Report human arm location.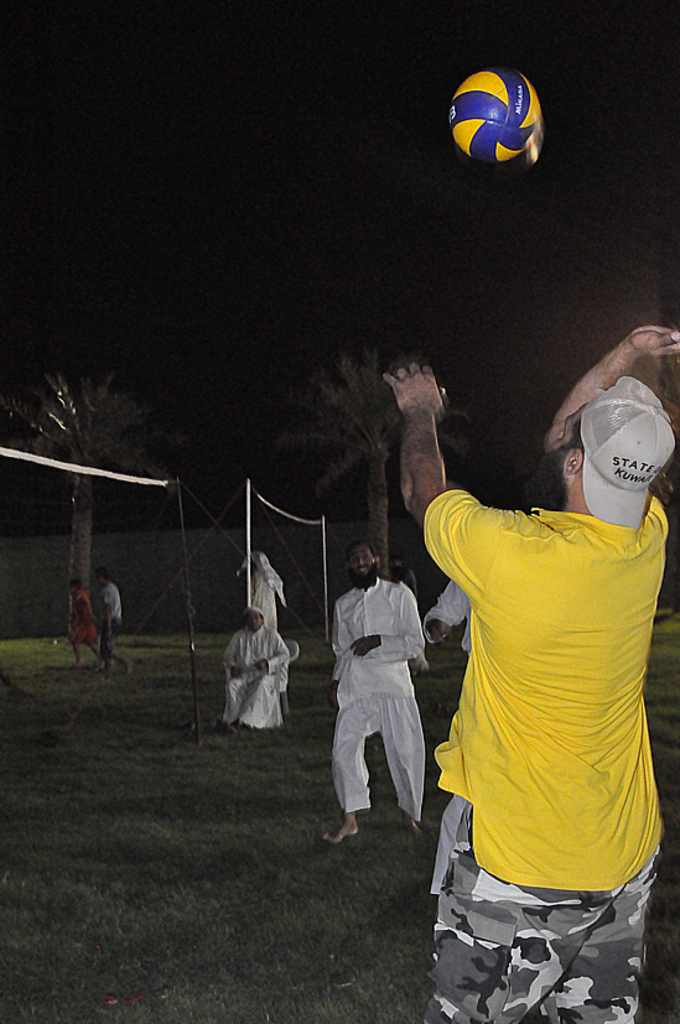
Report: 524,323,679,532.
